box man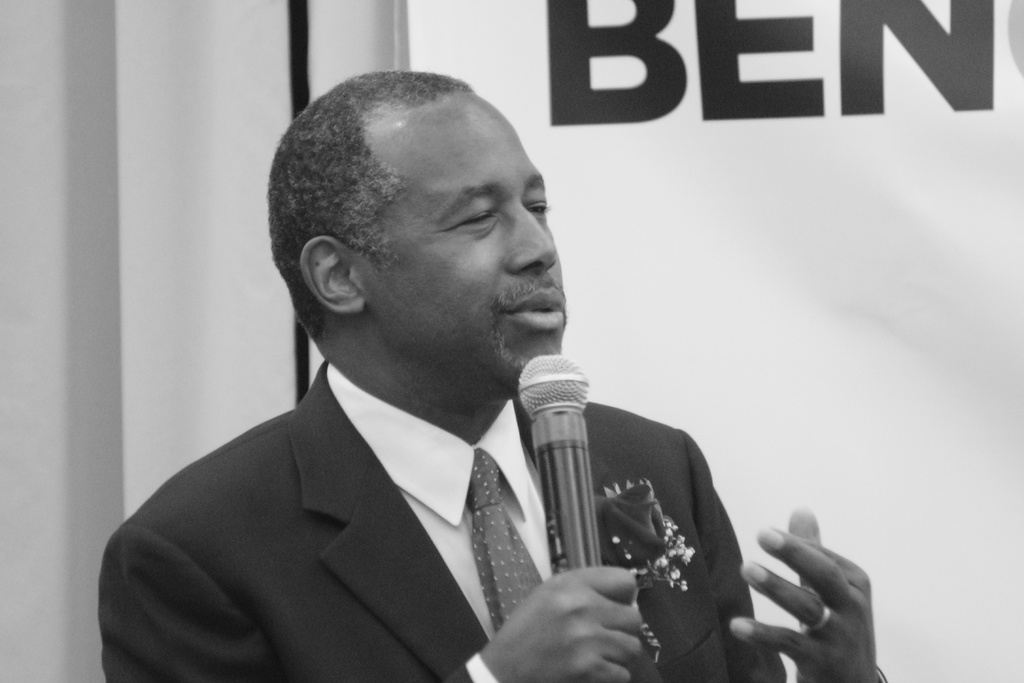
rect(72, 82, 794, 669)
